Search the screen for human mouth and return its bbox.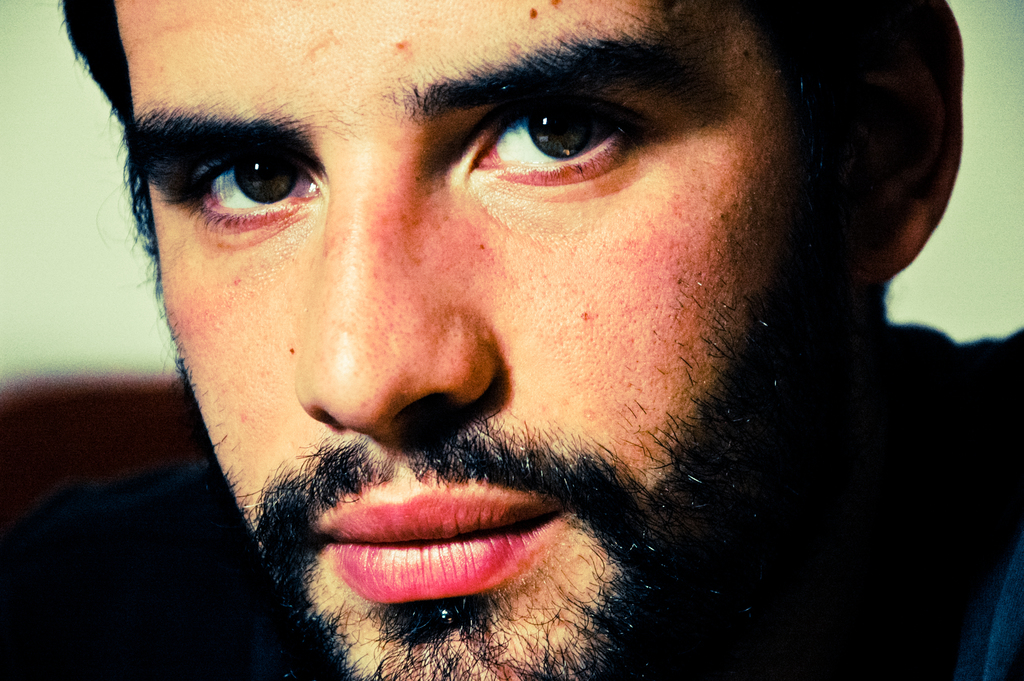
Found: bbox(325, 488, 575, 605).
